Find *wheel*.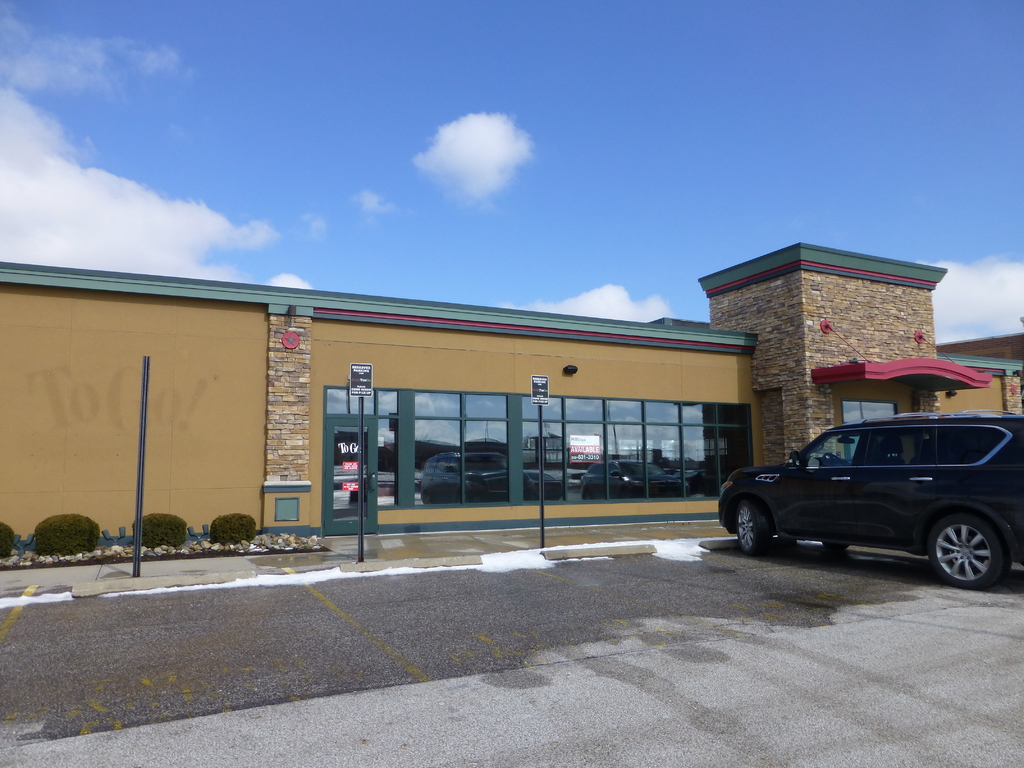
{"left": 736, "top": 500, "right": 773, "bottom": 553}.
